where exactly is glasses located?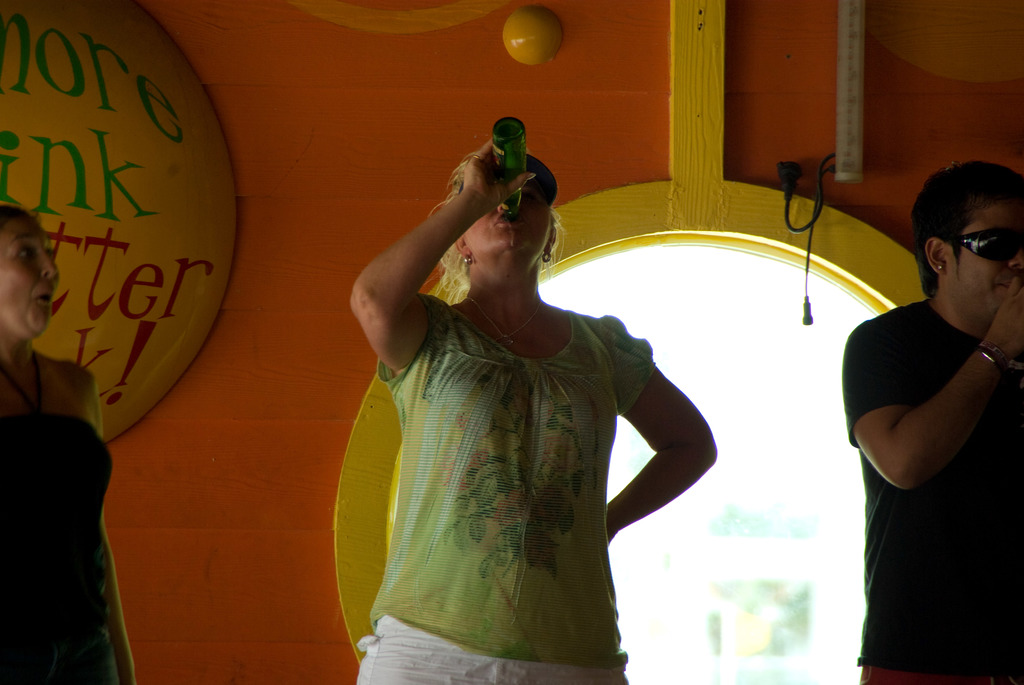
Its bounding box is x1=452, y1=154, x2=557, y2=203.
